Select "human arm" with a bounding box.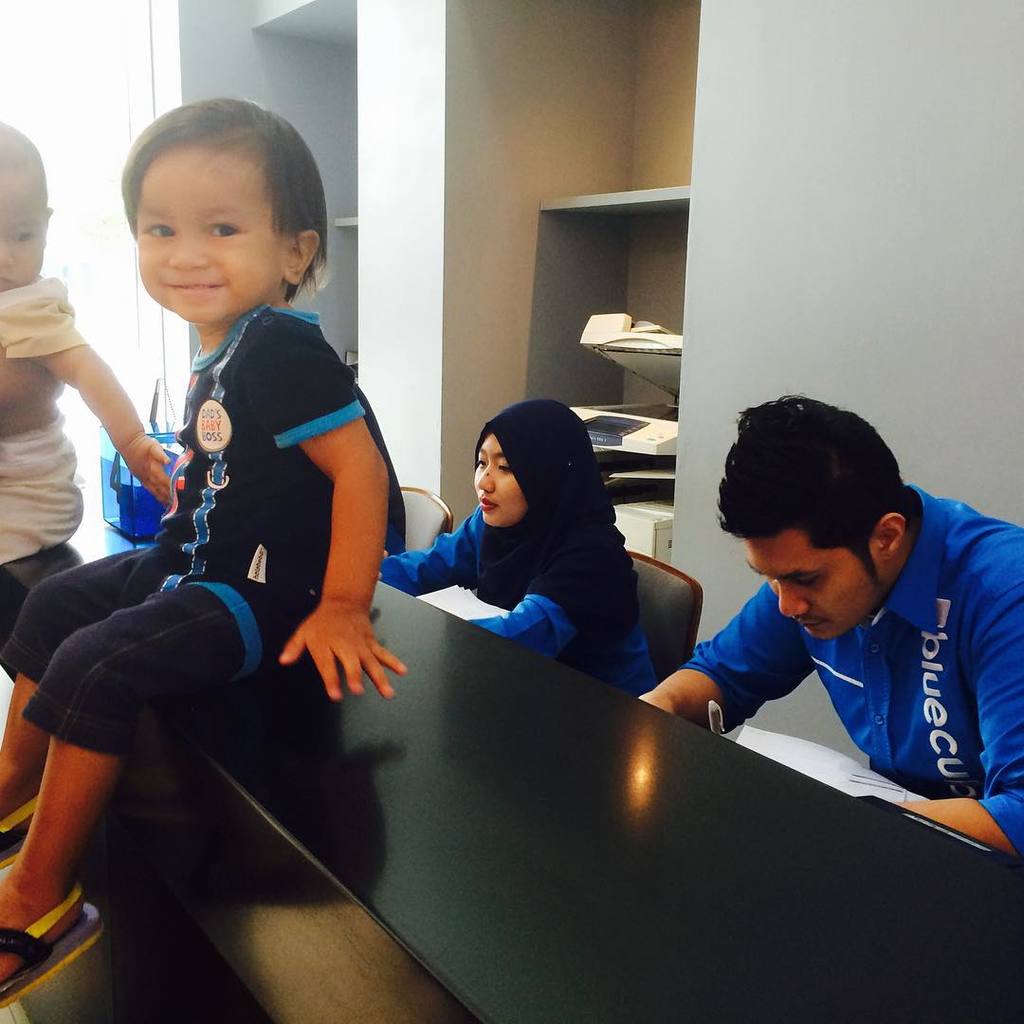
box=[0, 335, 65, 445].
